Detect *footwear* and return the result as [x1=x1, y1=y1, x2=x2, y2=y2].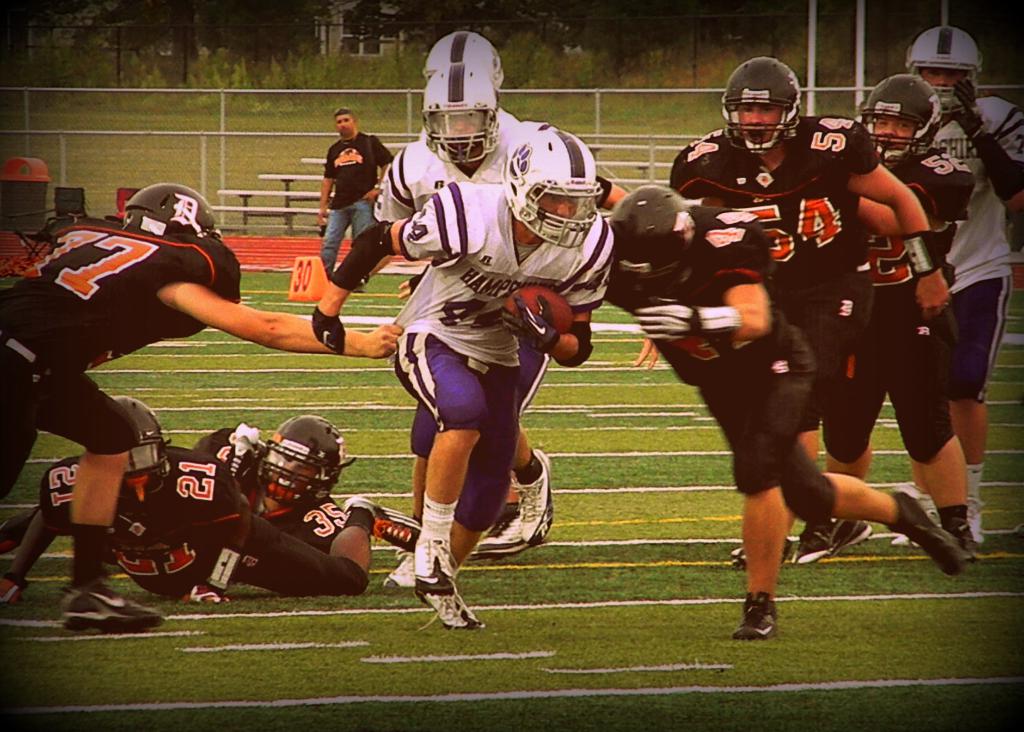
[x1=0, y1=502, x2=33, y2=567].
